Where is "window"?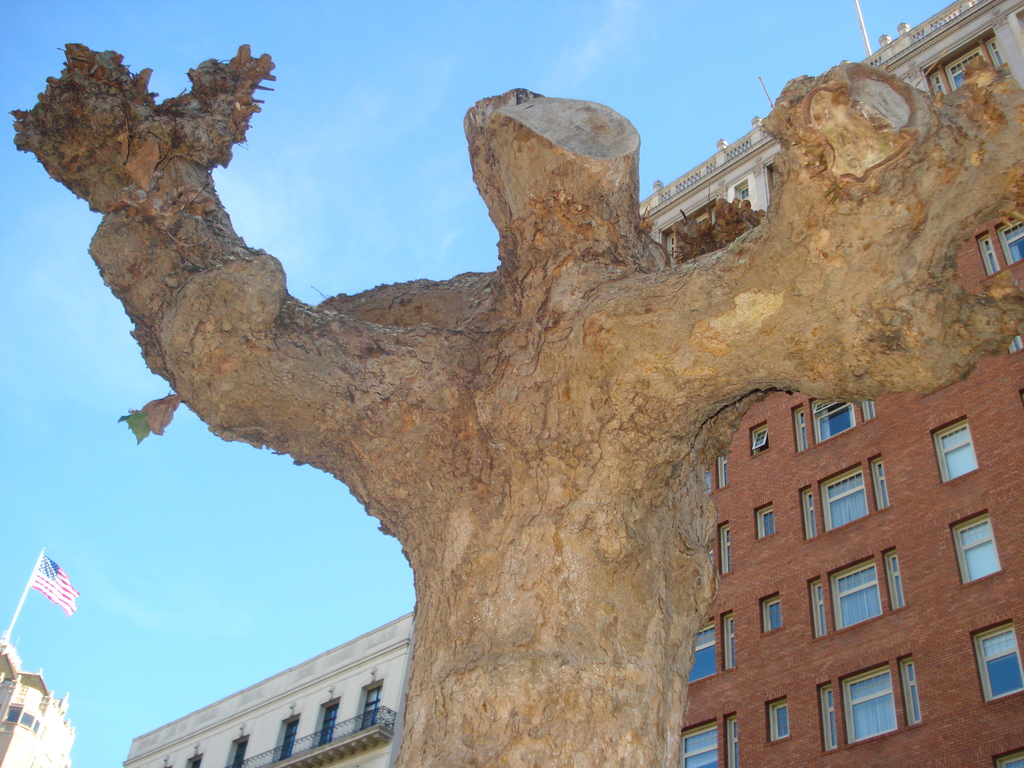
detection(759, 591, 778, 634).
